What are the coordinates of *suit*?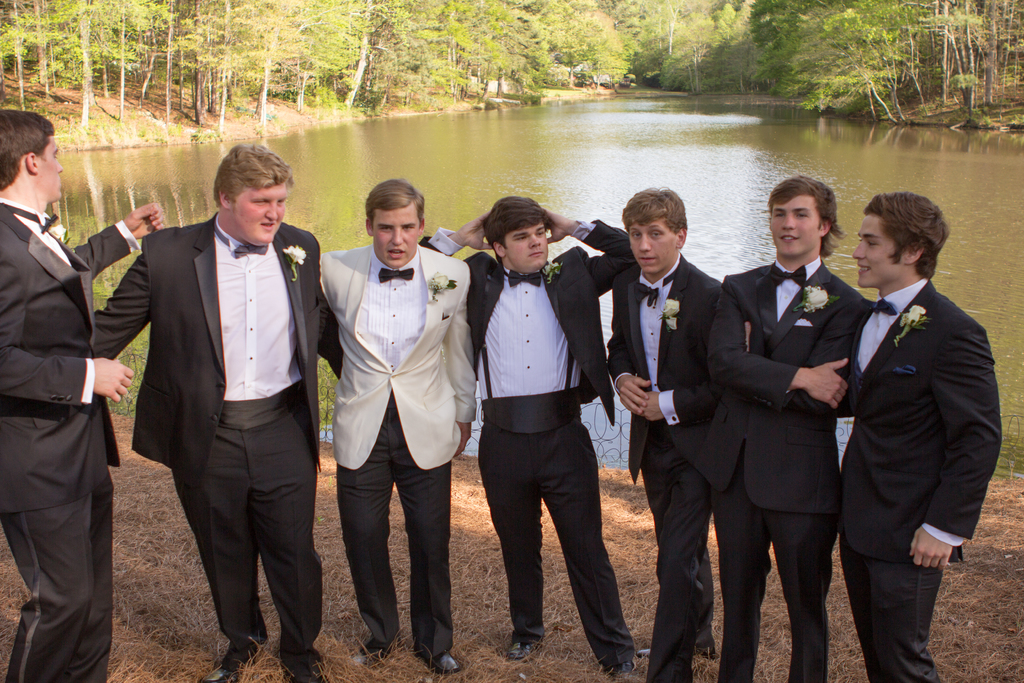
420, 215, 644, 675.
